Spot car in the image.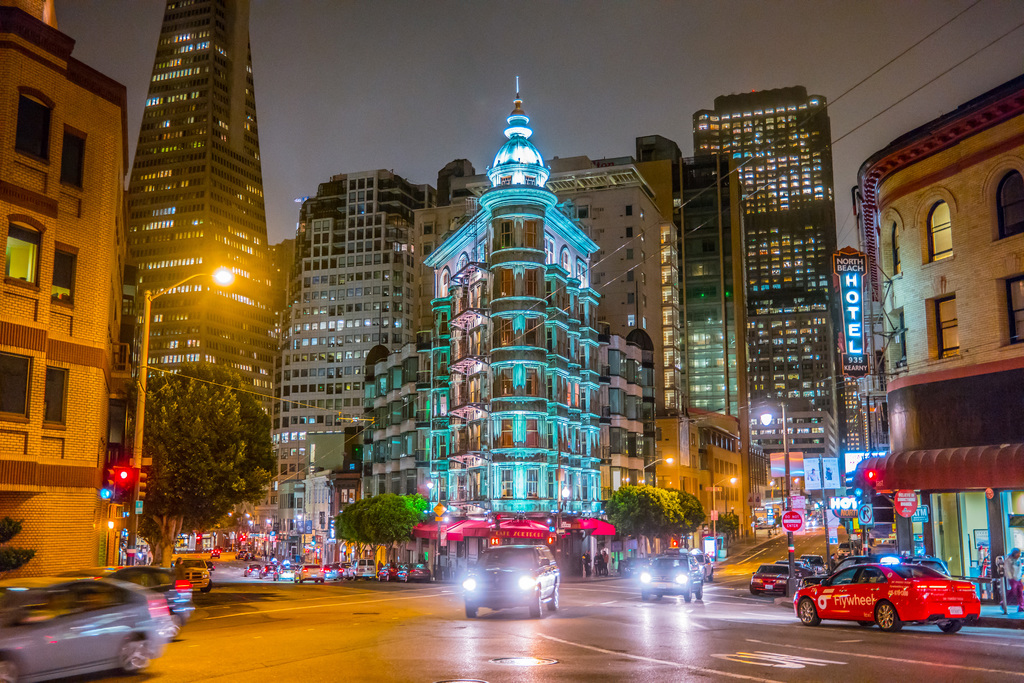
car found at BBox(687, 551, 714, 580).
